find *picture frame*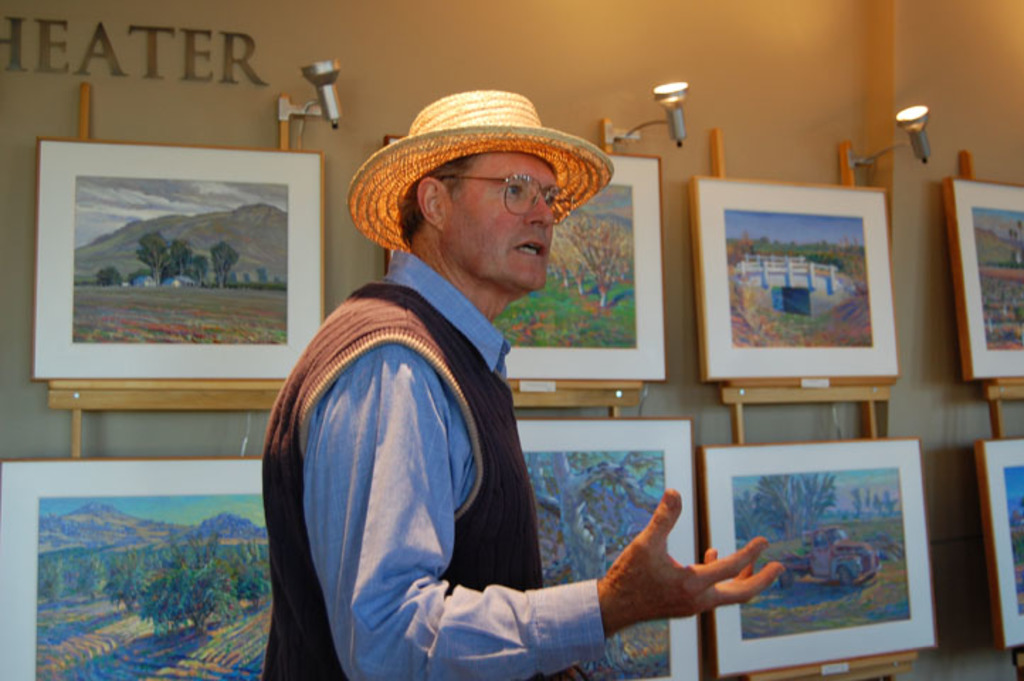
l=694, t=176, r=892, b=383
